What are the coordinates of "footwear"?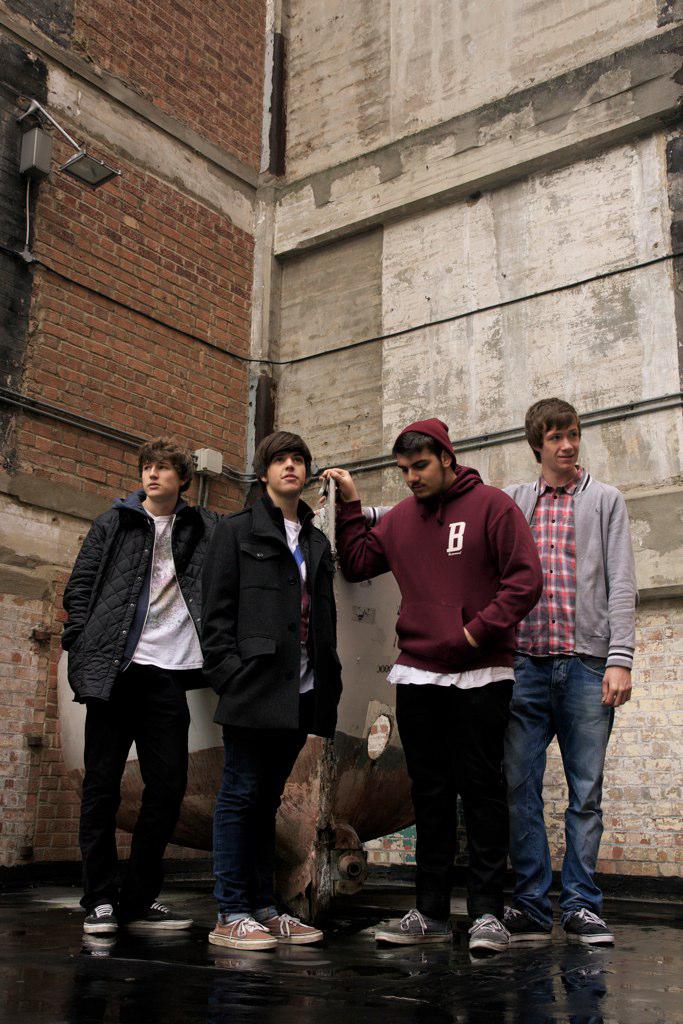
left=499, top=906, right=548, bottom=941.
